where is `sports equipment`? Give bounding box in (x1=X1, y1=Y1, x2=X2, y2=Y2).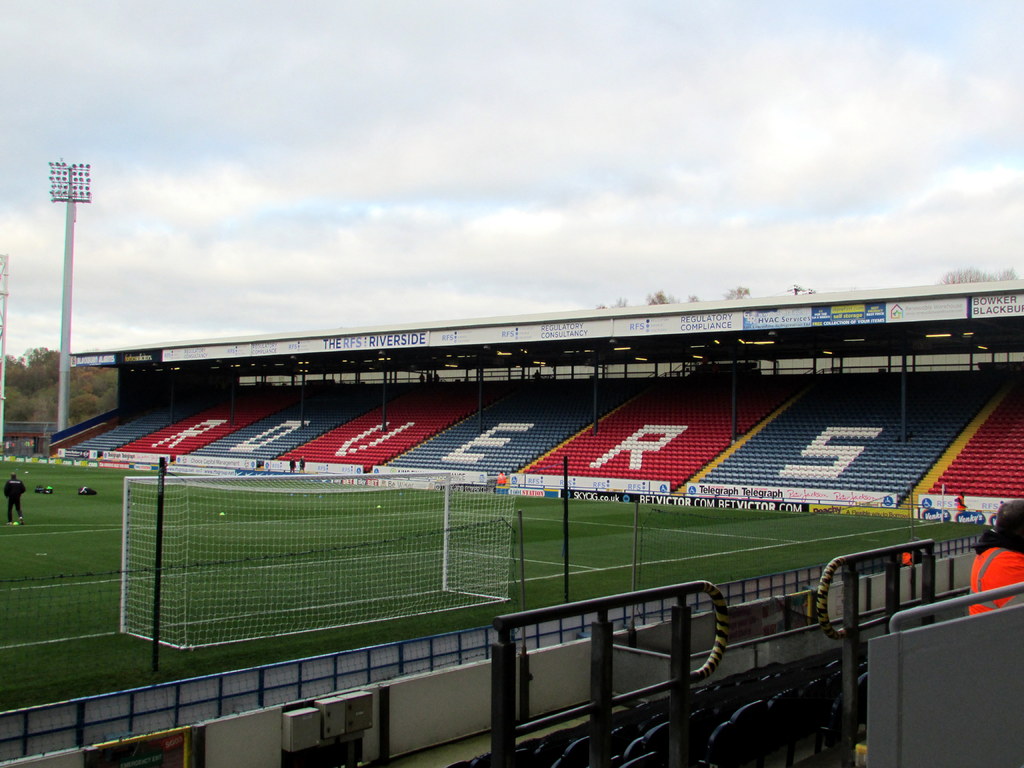
(x1=111, y1=471, x2=518, y2=653).
